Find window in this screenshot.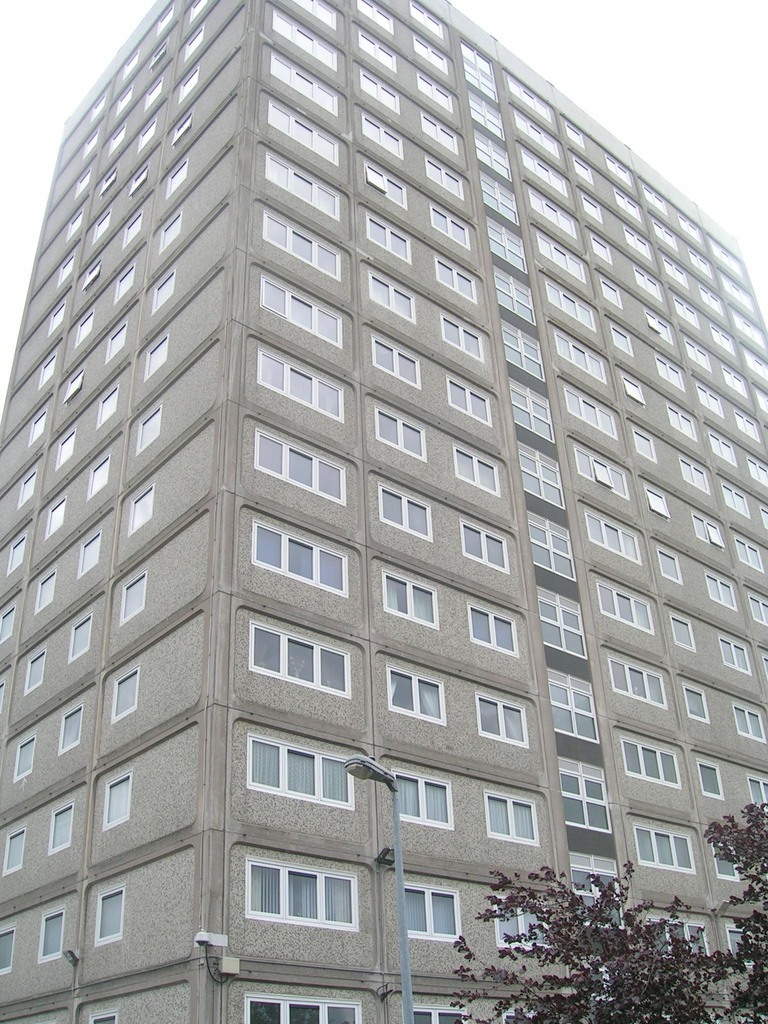
The bounding box for window is locate(356, 32, 391, 67).
